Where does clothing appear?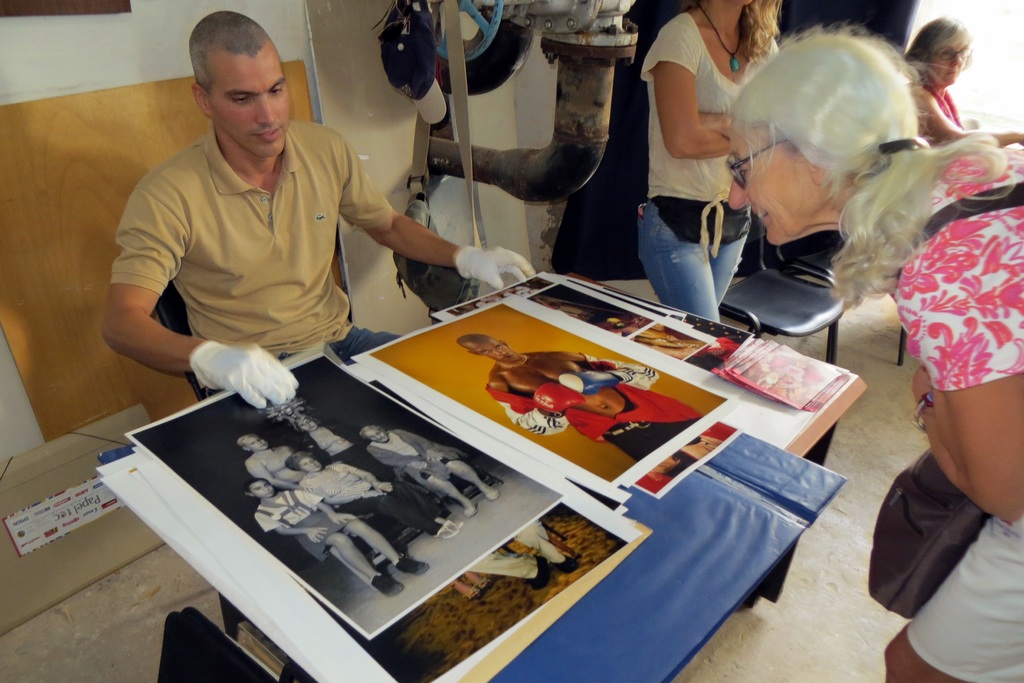
Appears at 250:491:363:566.
